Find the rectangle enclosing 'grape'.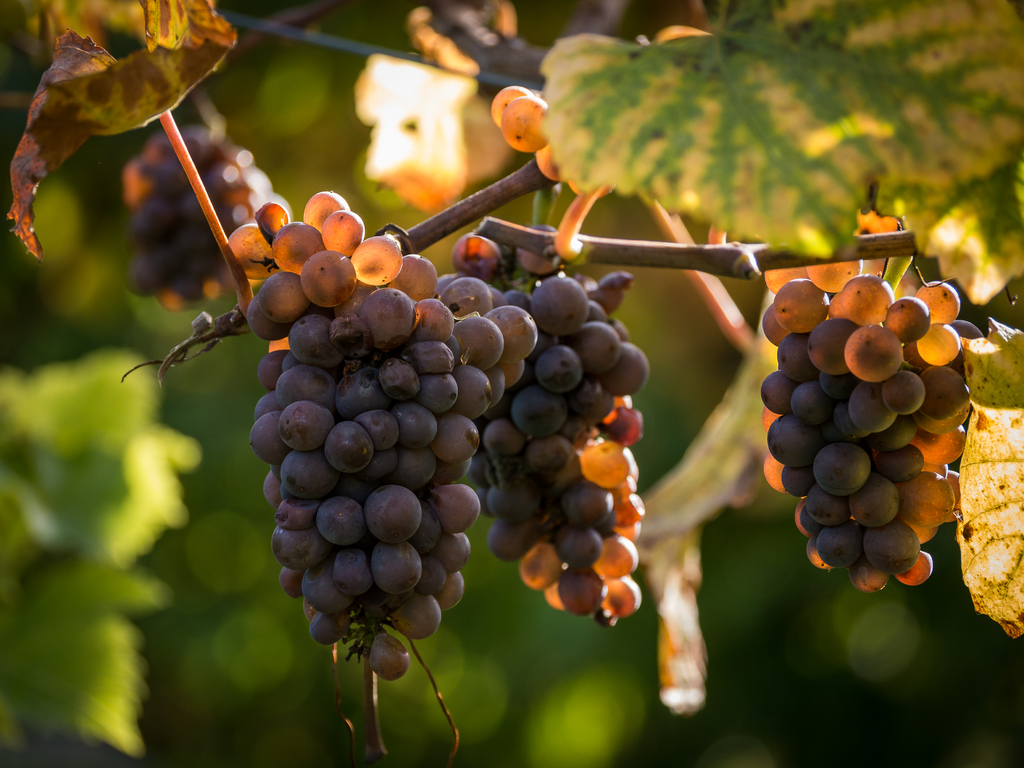
bbox(491, 86, 527, 122).
